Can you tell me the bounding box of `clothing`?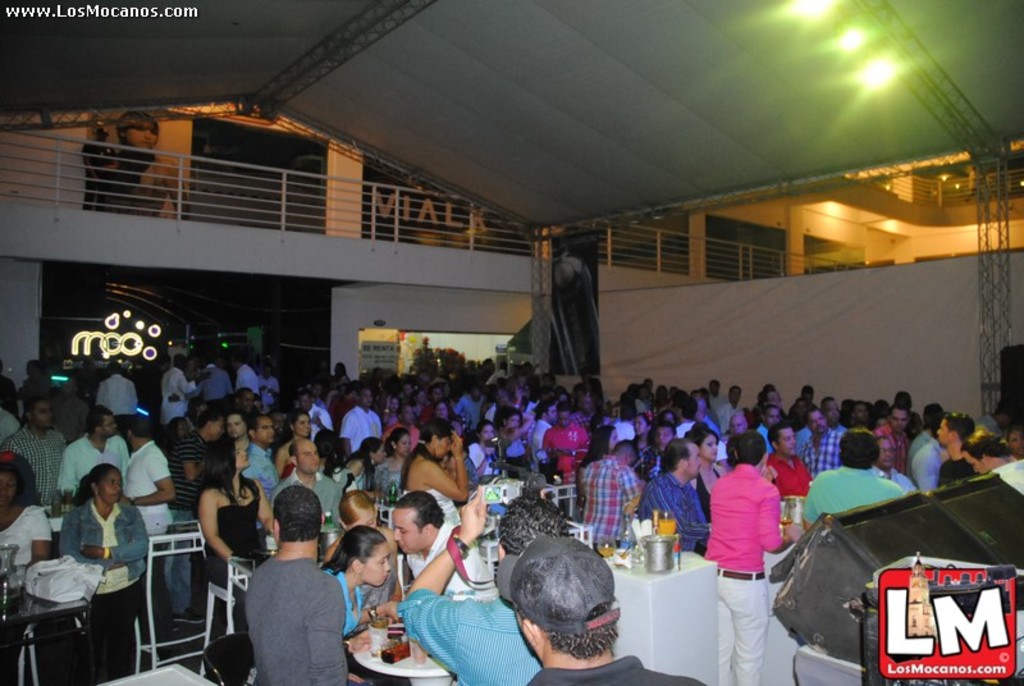
box(0, 503, 49, 567).
